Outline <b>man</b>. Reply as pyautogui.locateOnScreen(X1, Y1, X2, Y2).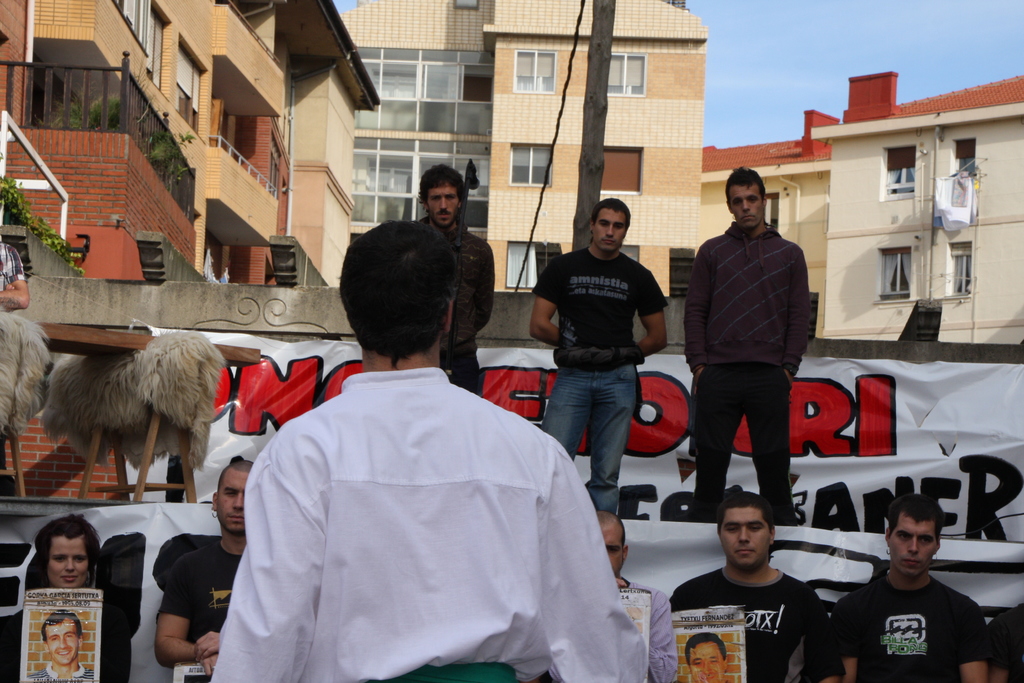
pyautogui.locateOnScreen(669, 488, 824, 682).
